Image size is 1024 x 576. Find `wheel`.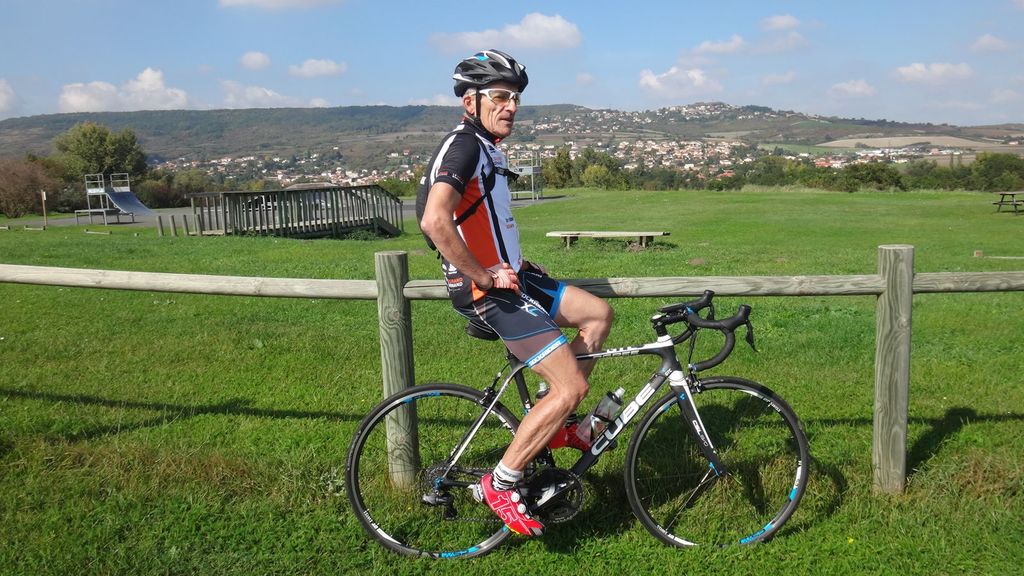
bbox=(346, 384, 536, 559).
